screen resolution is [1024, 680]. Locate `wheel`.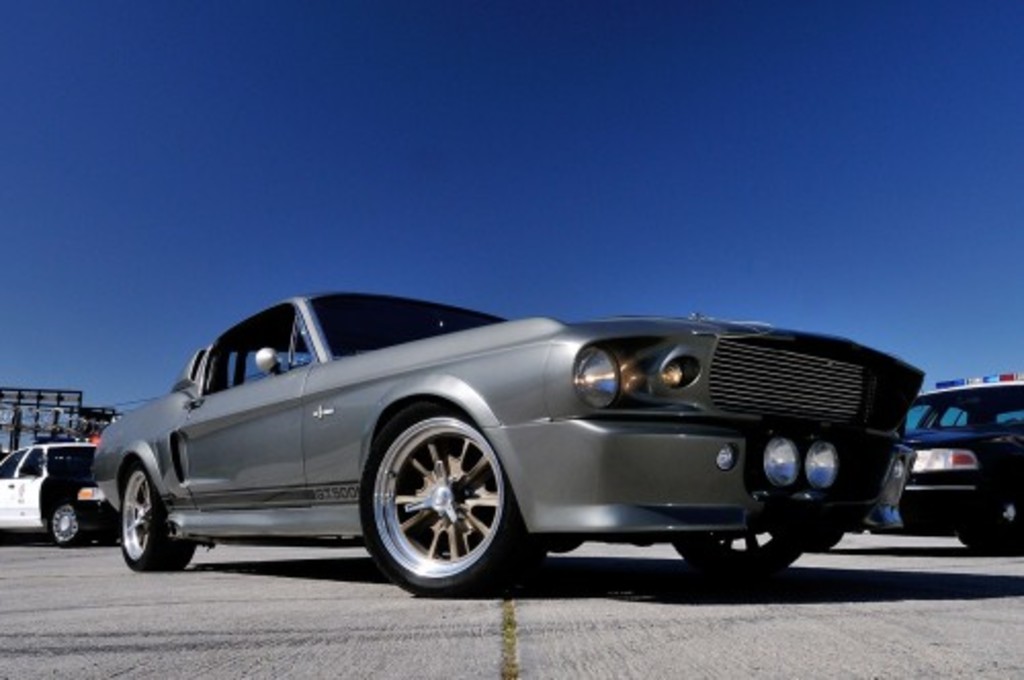
[x1=668, y1=524, x2=799, y2=578].
